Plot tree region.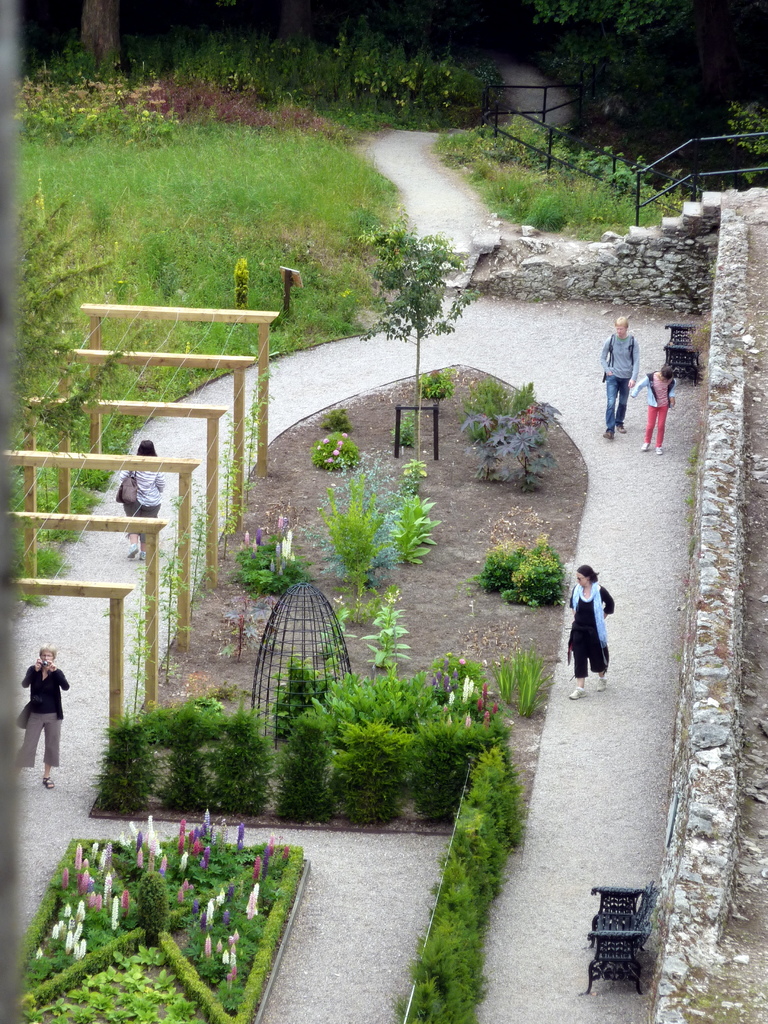
Plotted at bbox=(458, 372, 523, 501).
